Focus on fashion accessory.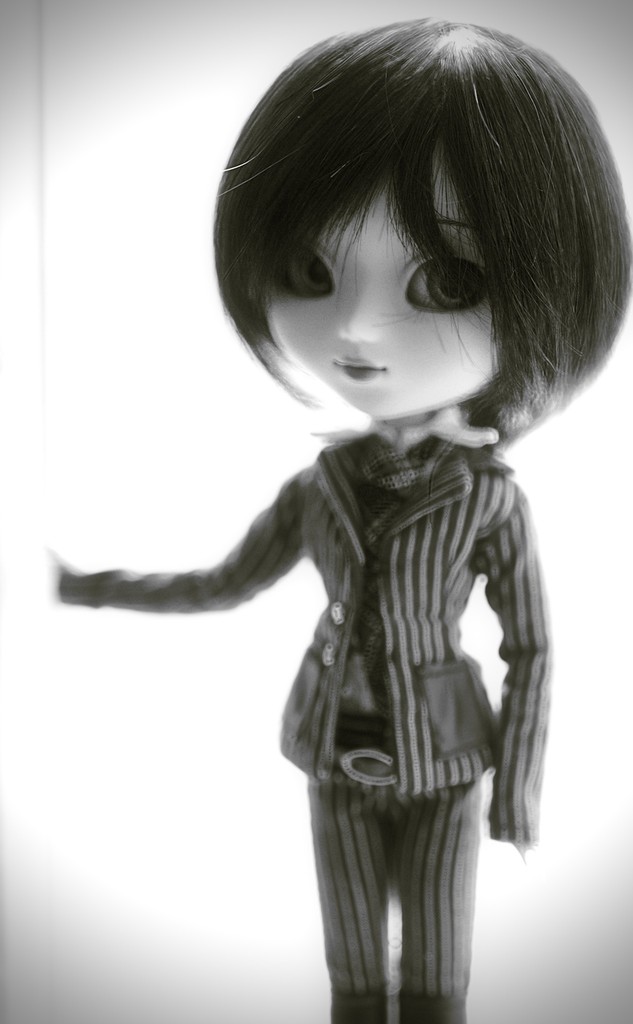
Focused at [x1=332, y1=991, x2=389, y2=1023].
